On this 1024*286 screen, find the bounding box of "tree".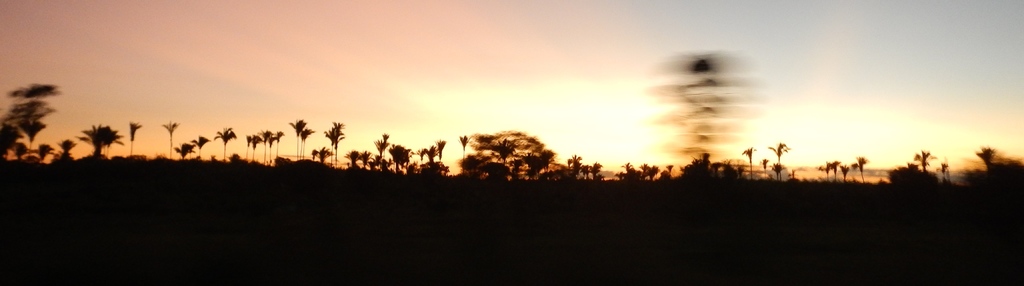
Bounding box: l=162, t=121, r=179, b=156.
